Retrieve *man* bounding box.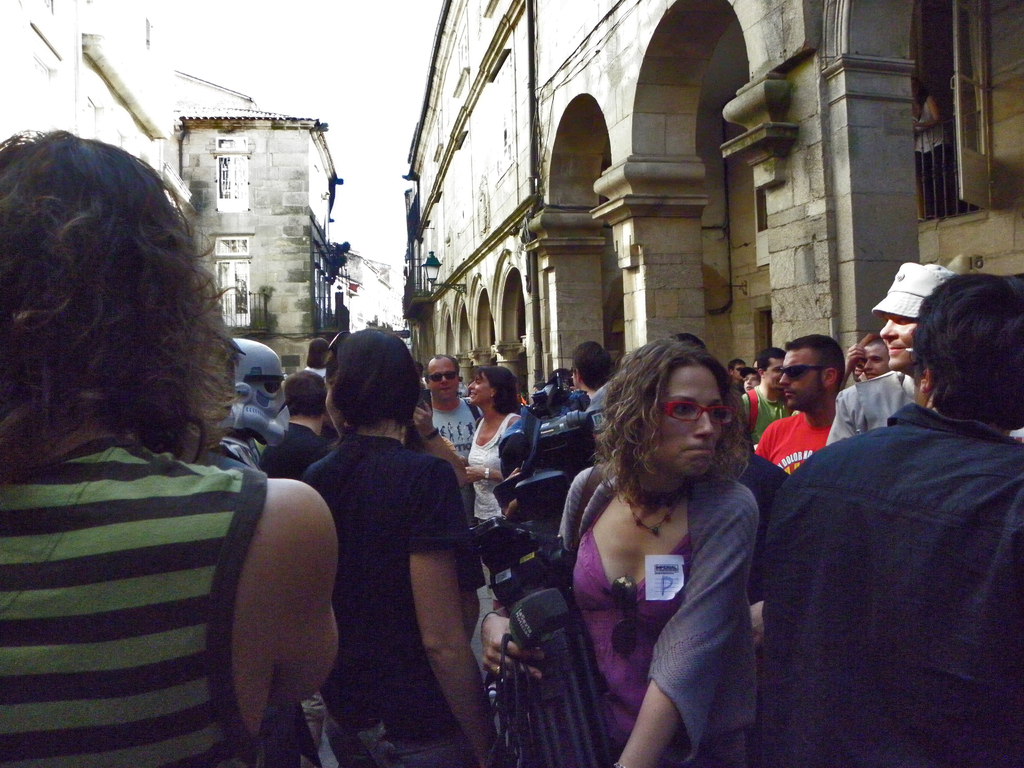
Bounding box: [566, 338, 616, 404].
